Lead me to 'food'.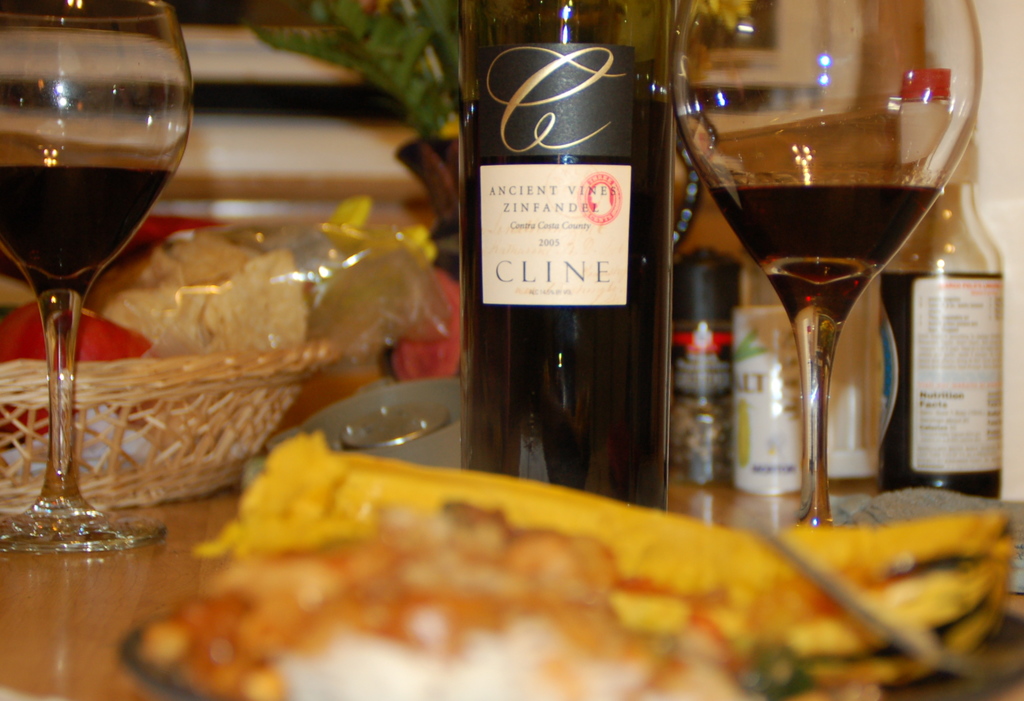
Lead to [left=0, top=300, right=149, bottom=434].
